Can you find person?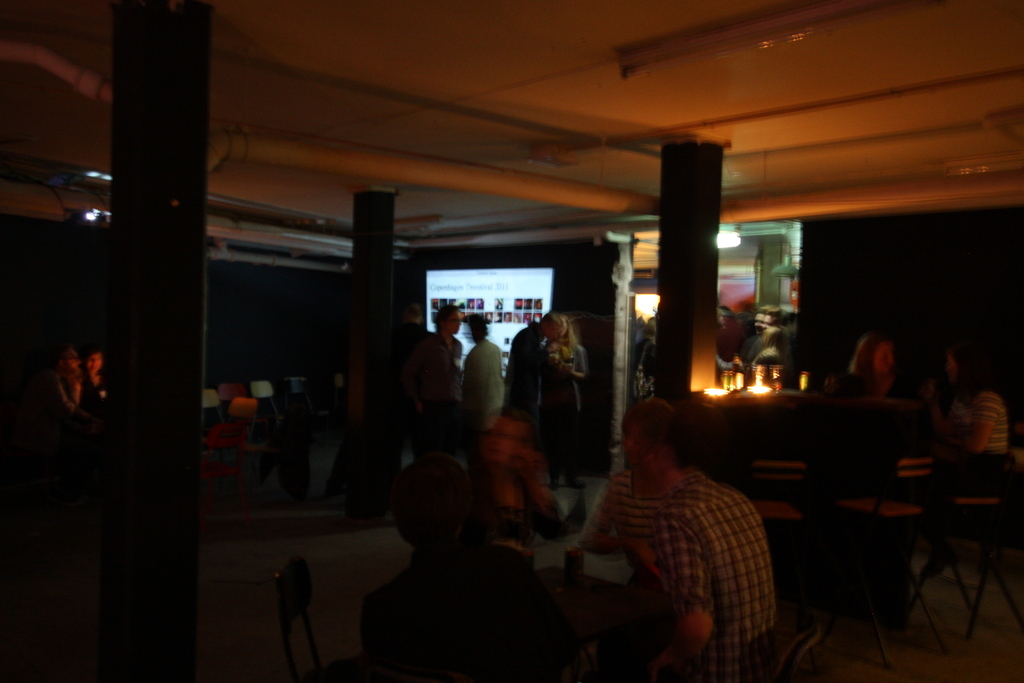
Yes, bounding box: BBox(918, 346, 1012, 586).
